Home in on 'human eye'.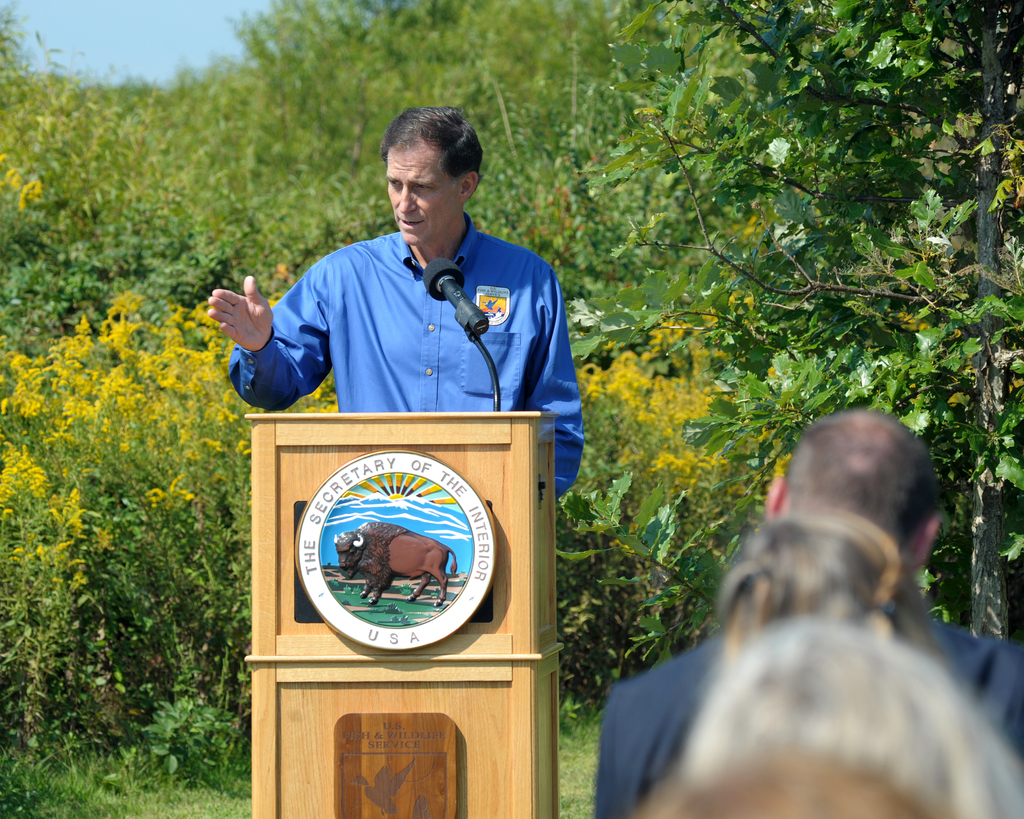
Homed in at <box>386,173,408,193</box>.
